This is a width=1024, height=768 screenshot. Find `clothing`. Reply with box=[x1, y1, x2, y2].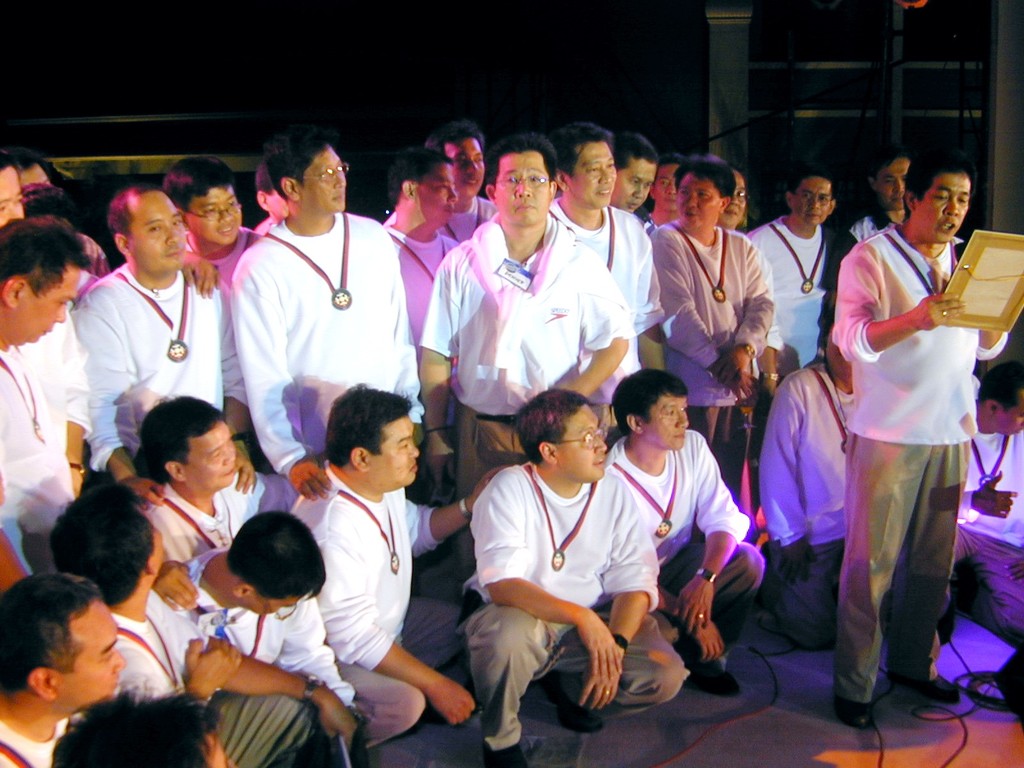
box=[827, 183, 995, 703].
